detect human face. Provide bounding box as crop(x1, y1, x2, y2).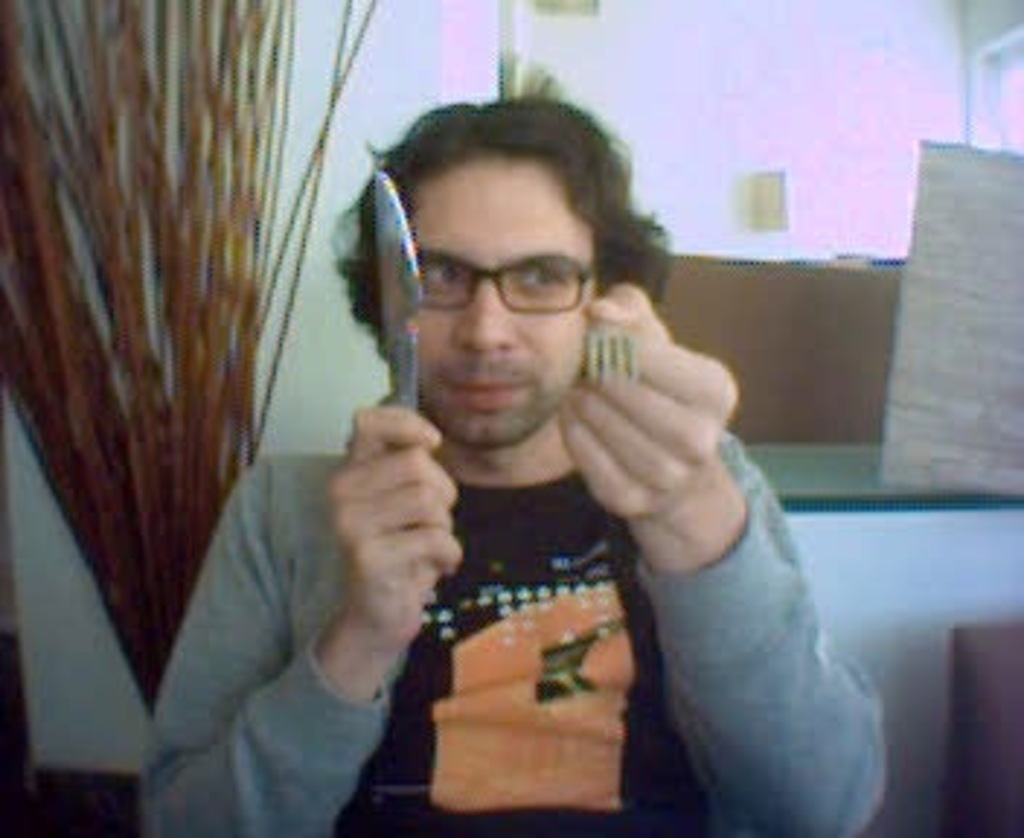
crop(416, 157, 602, 439).
